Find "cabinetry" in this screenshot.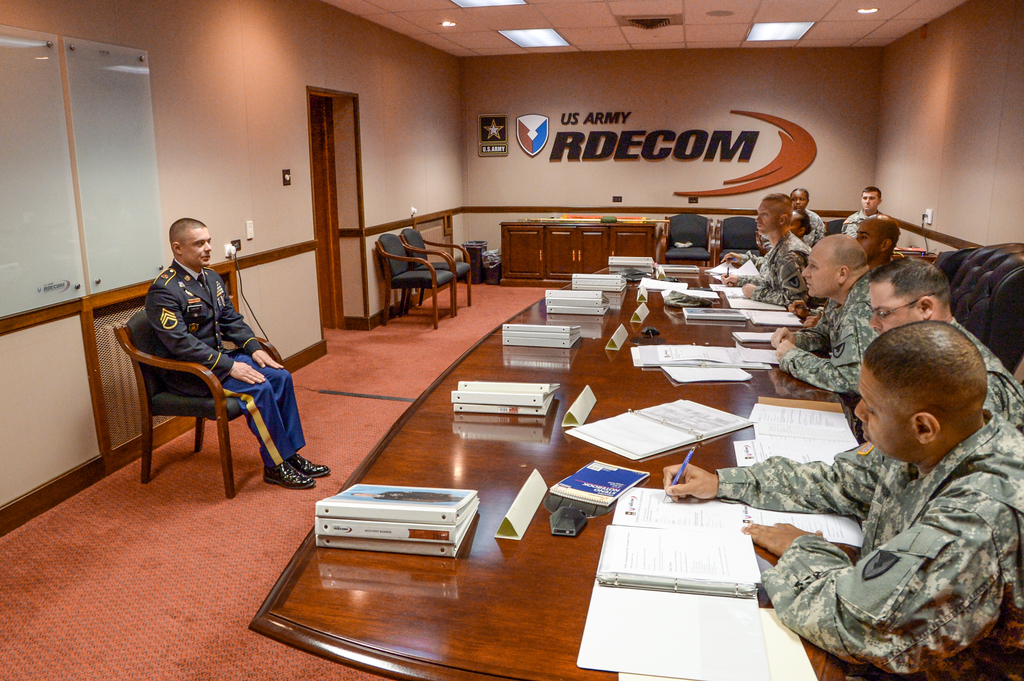
The bounding box for "cabinetry" is {"x1": 575, "y1": 224, "x2": 610, "y2": 271}.
